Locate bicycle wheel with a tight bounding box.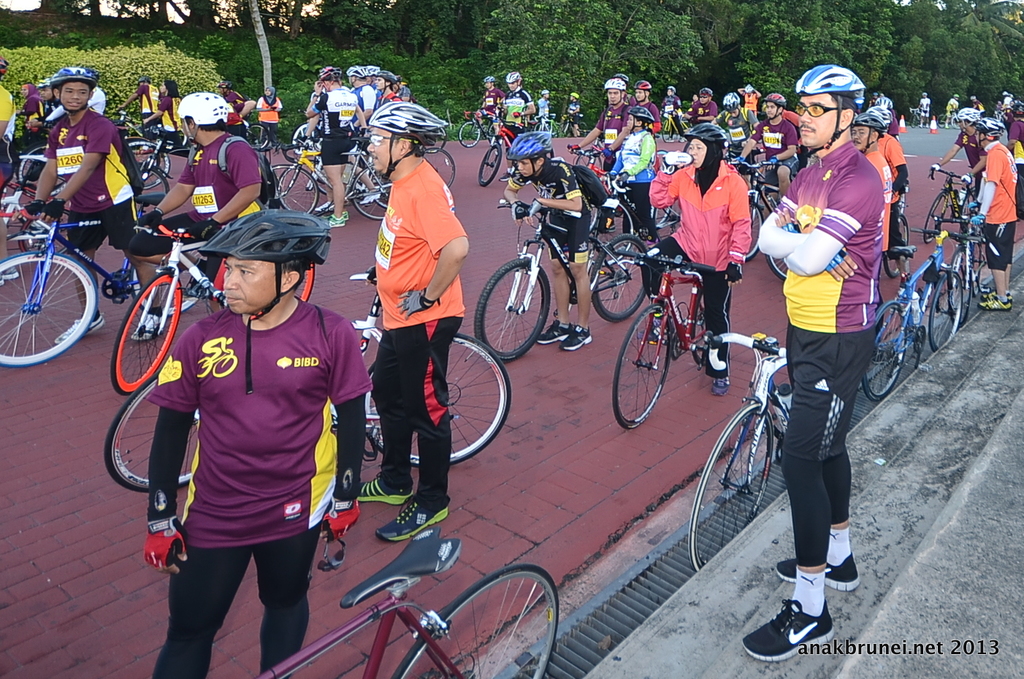
(left=744, top=200, right=764, bottom=260).
